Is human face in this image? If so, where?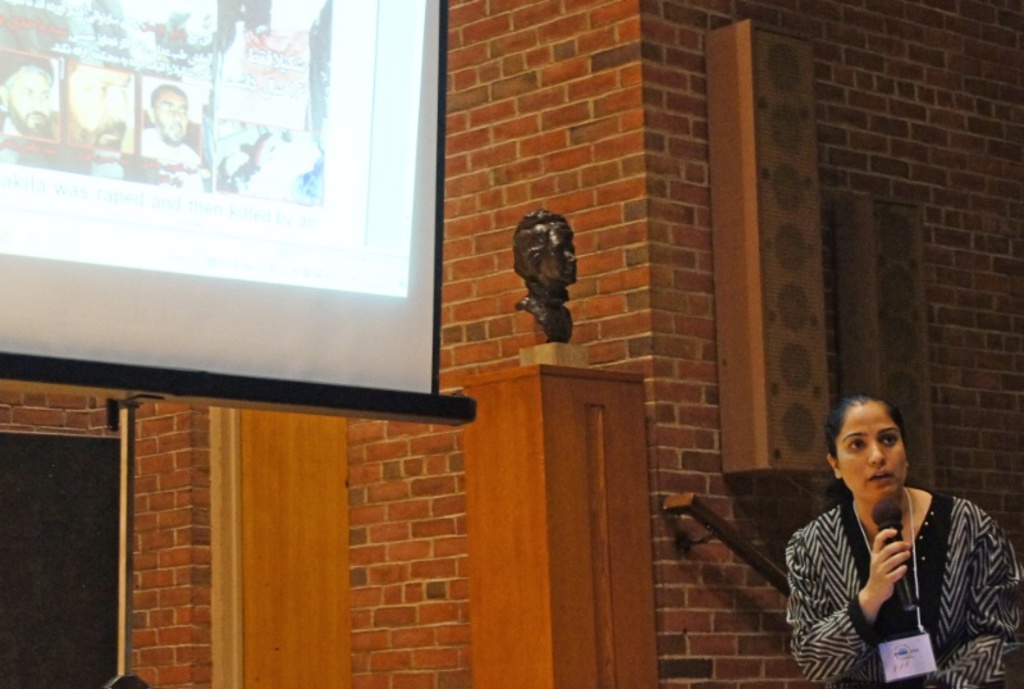
Yes, at x1=837, y1=398, x2=899, y2=498.
